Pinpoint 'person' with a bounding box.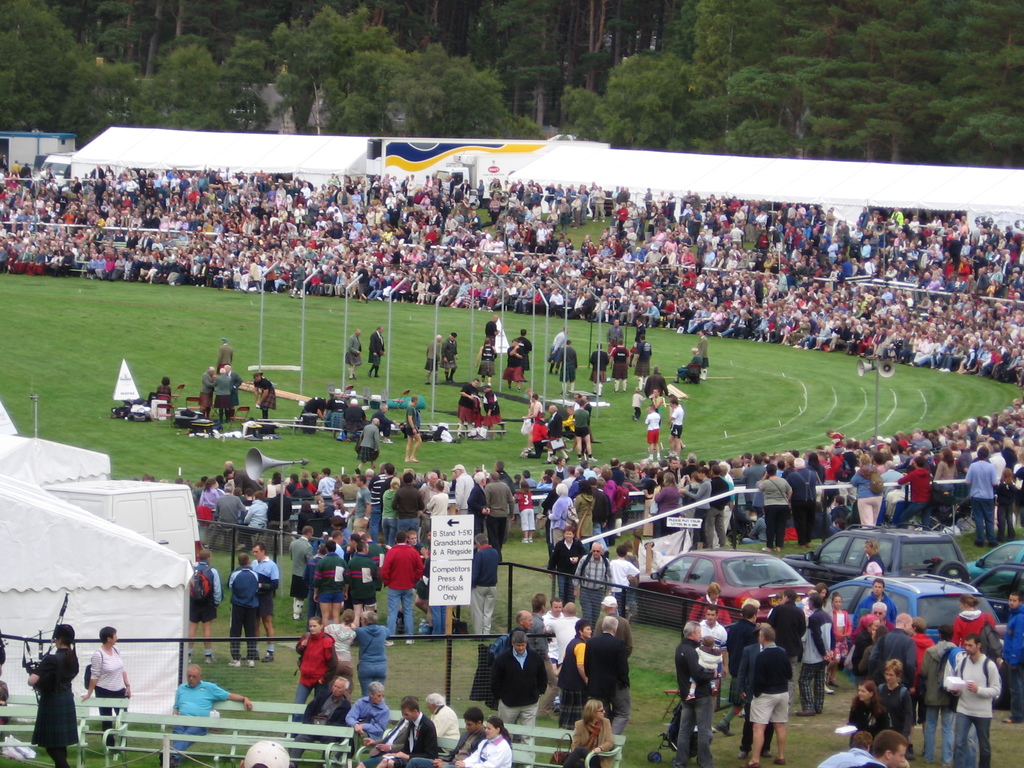
box=[699, 604, 727, 687].
